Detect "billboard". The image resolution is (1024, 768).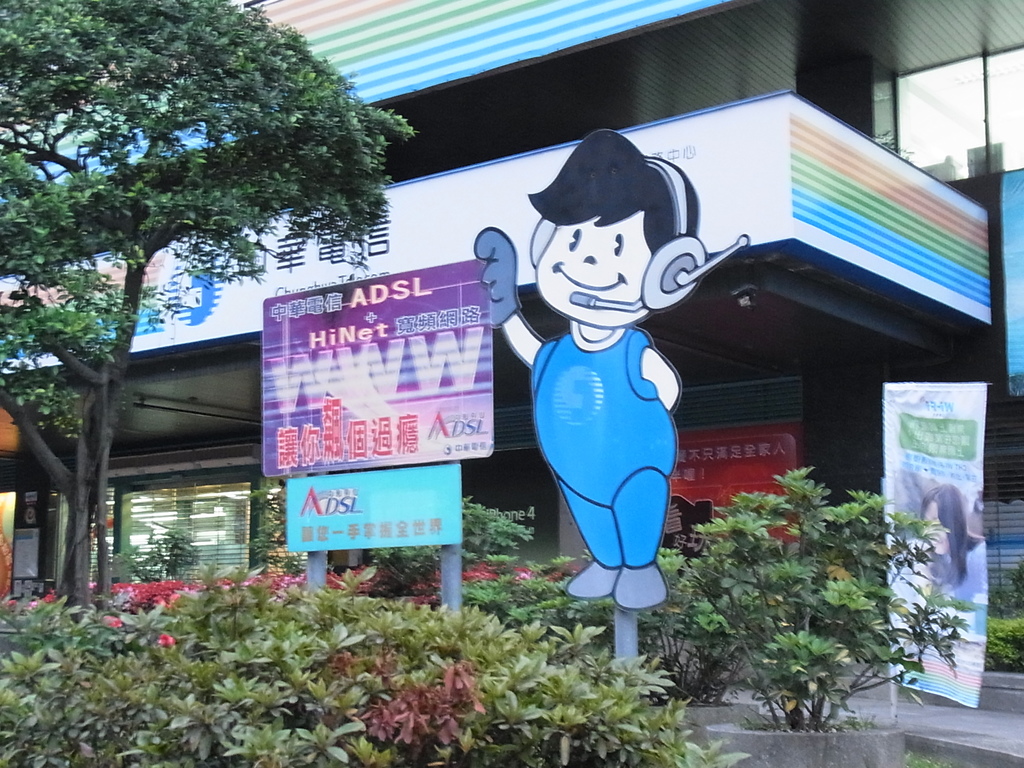
detection(882, 383, 982, 700).
